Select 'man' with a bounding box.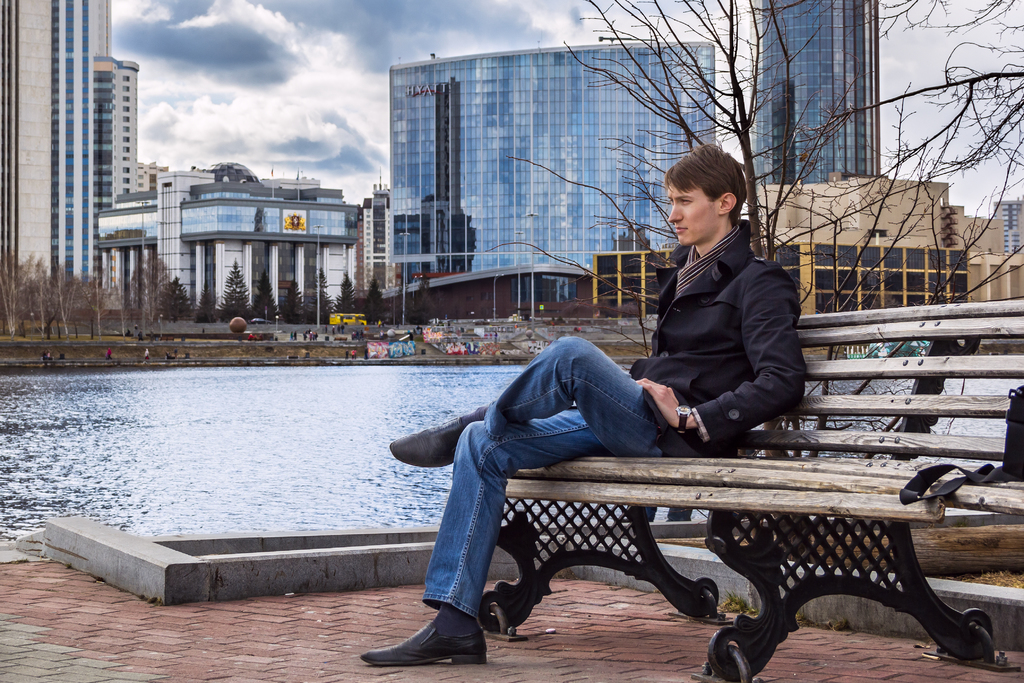
(x1=355, y1=138, x2=811, y2=670).
